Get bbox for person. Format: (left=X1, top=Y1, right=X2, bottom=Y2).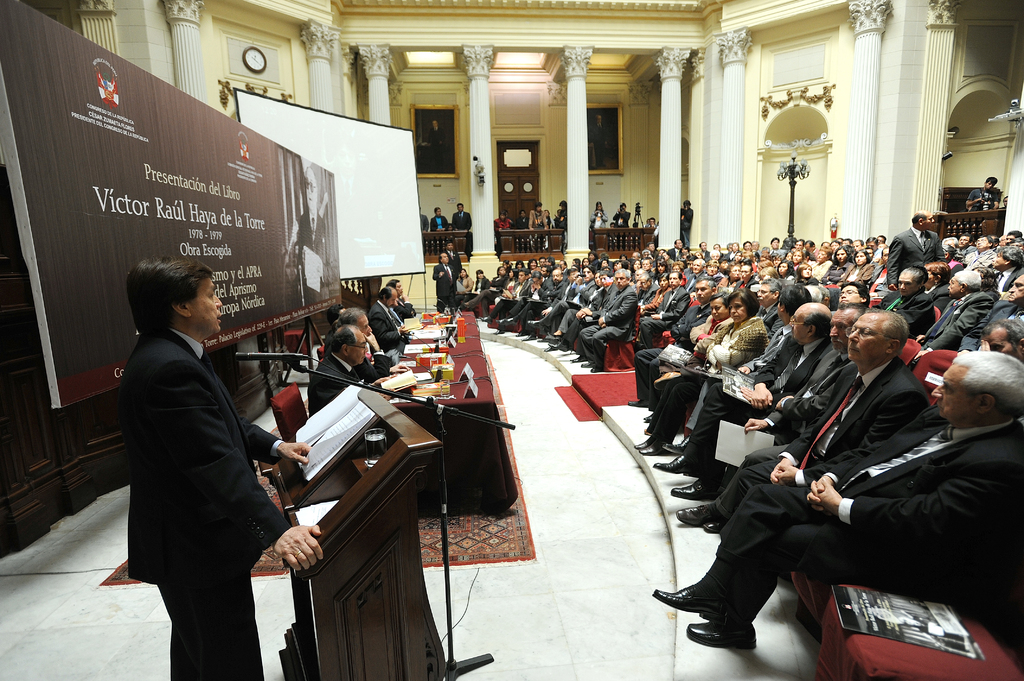
(left=678, top=199, right=692, bottom=249).
